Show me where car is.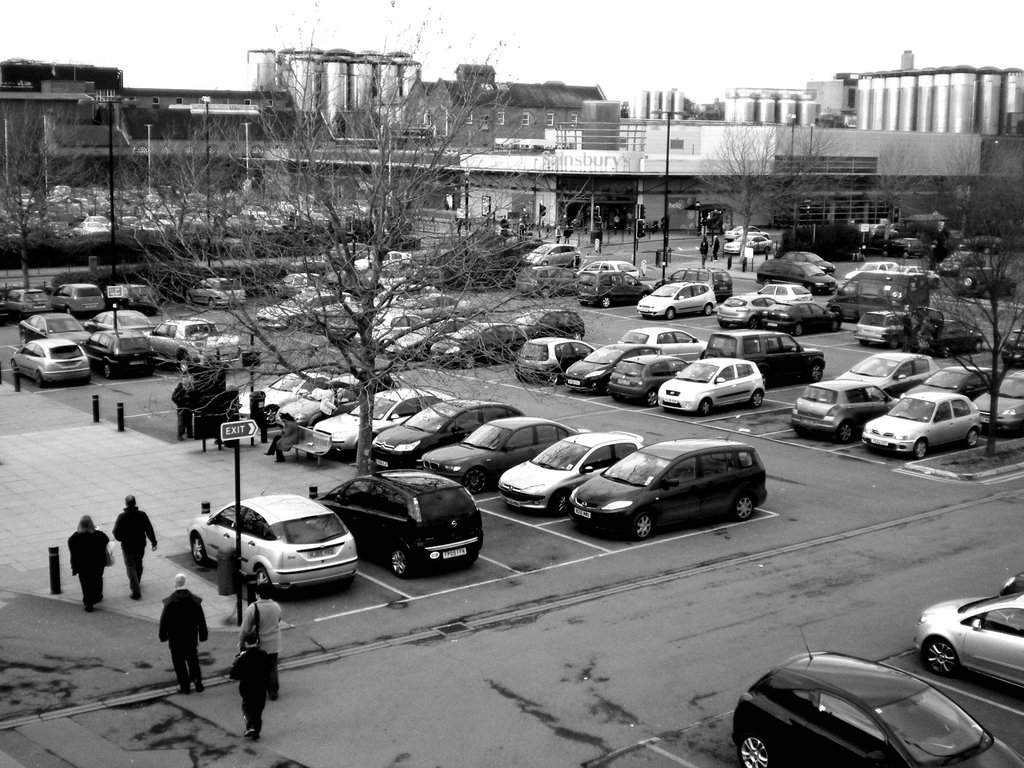
car is at [911,588,1023,690].
